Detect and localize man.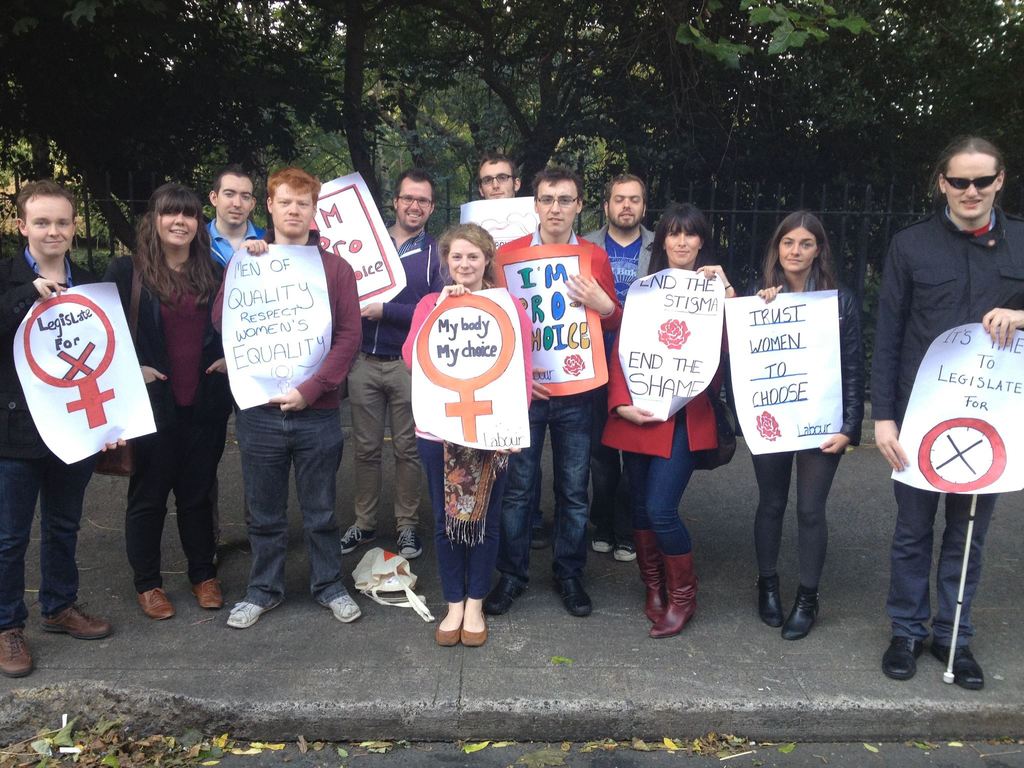
Localized at bbox(335, 171, 460, 561).
